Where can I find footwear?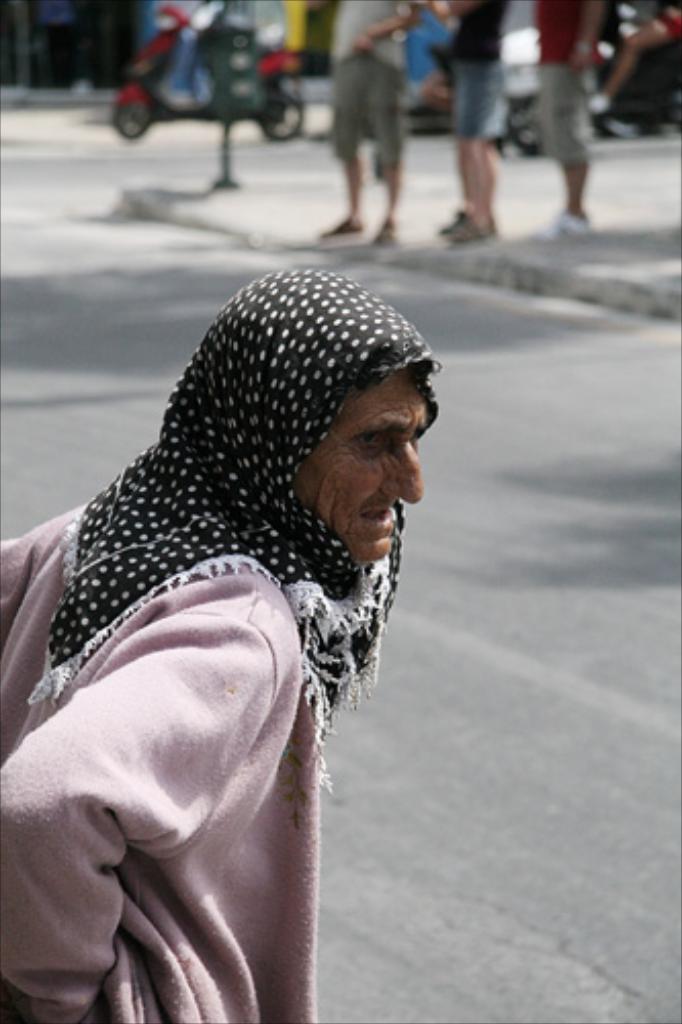
You can find it at (left=367, top=227, right=401, bottom=258).
